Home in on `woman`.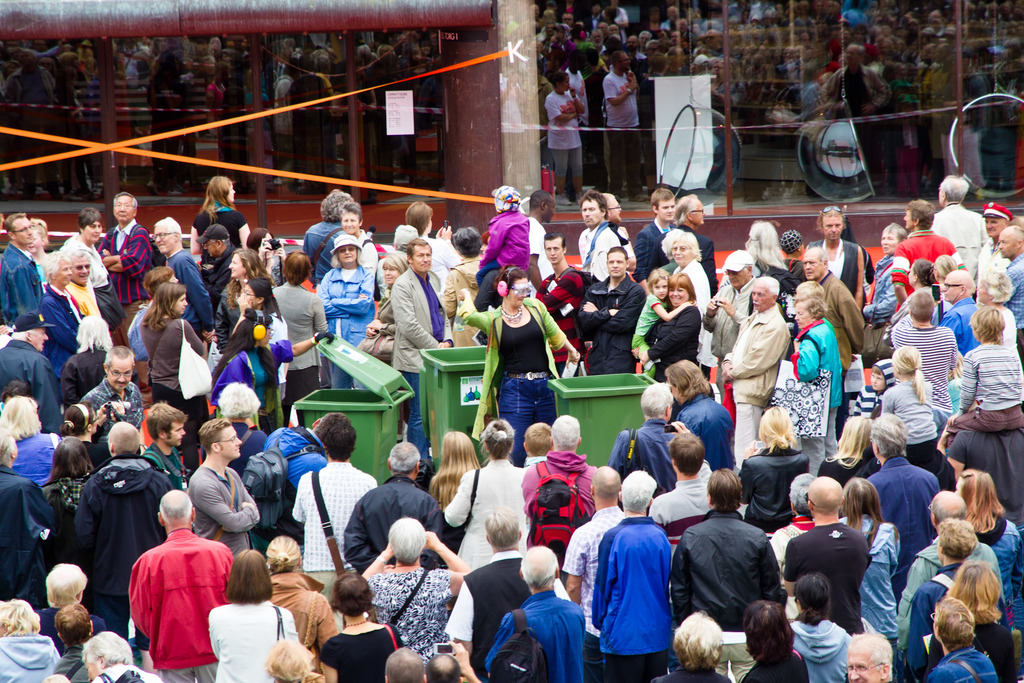
Homed in at detection(135, 283, 209, 483).
